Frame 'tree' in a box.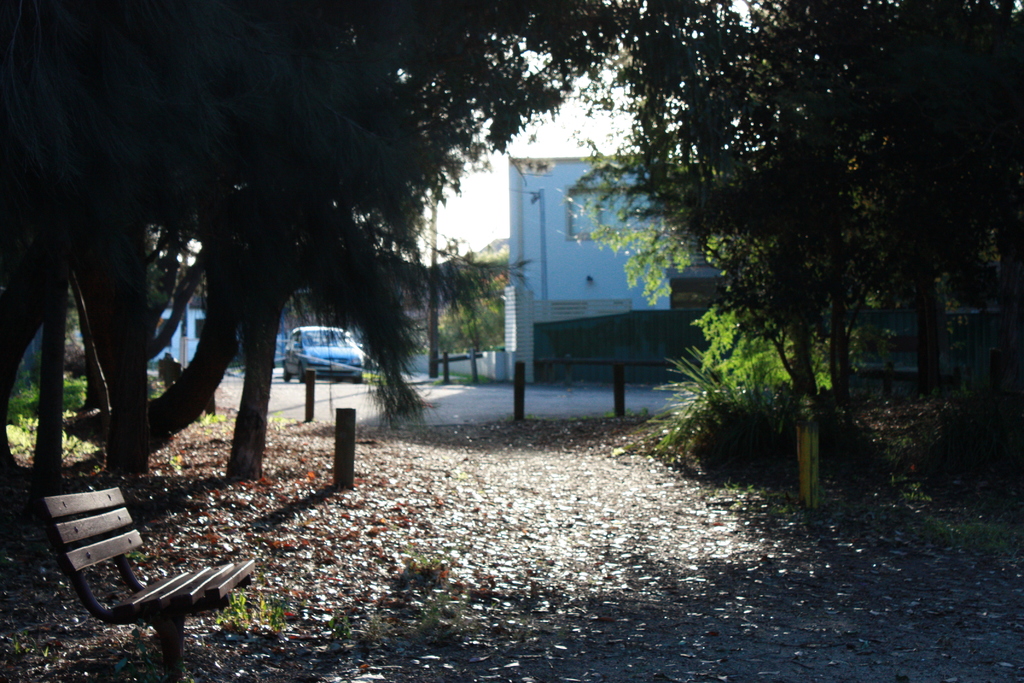
locate(422, 249, 510, 358).
